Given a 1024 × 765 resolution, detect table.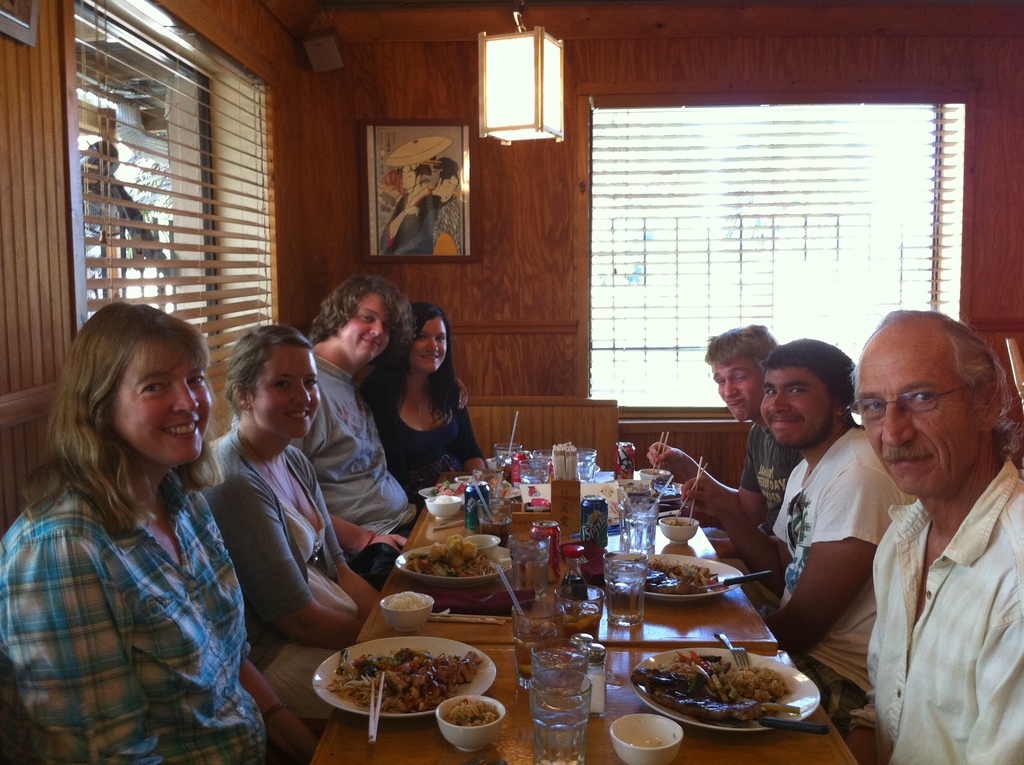
307/466/861/764.
